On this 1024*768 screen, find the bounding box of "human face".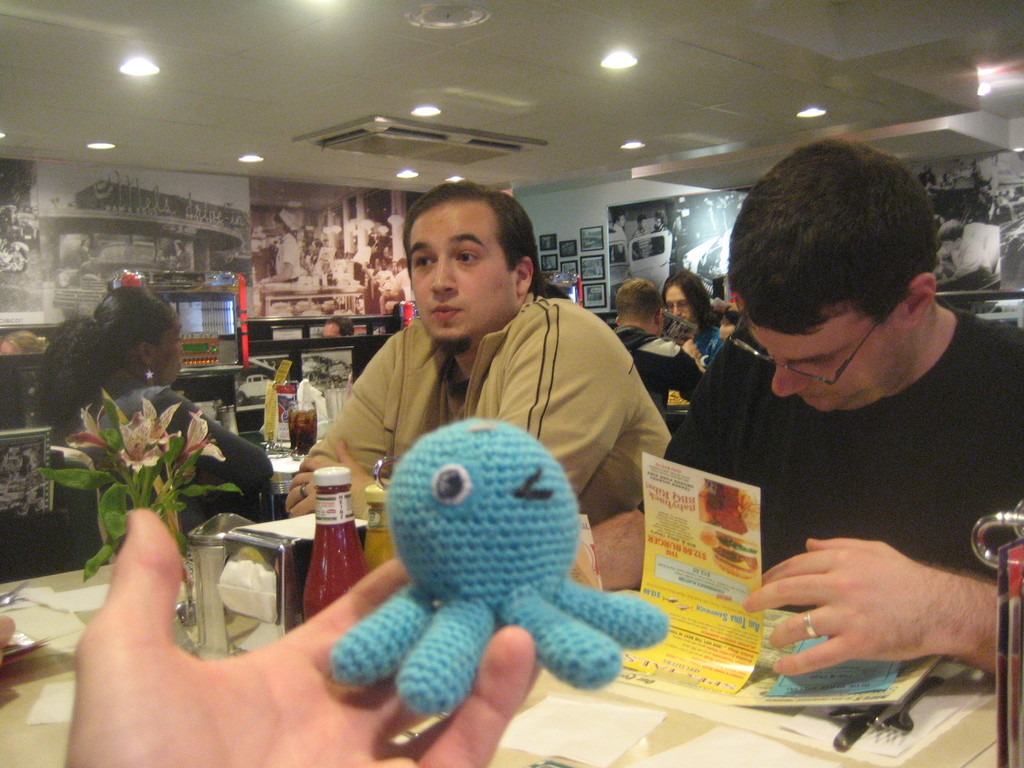
Bounding box: bbox=[150, 316, 184, 389].
